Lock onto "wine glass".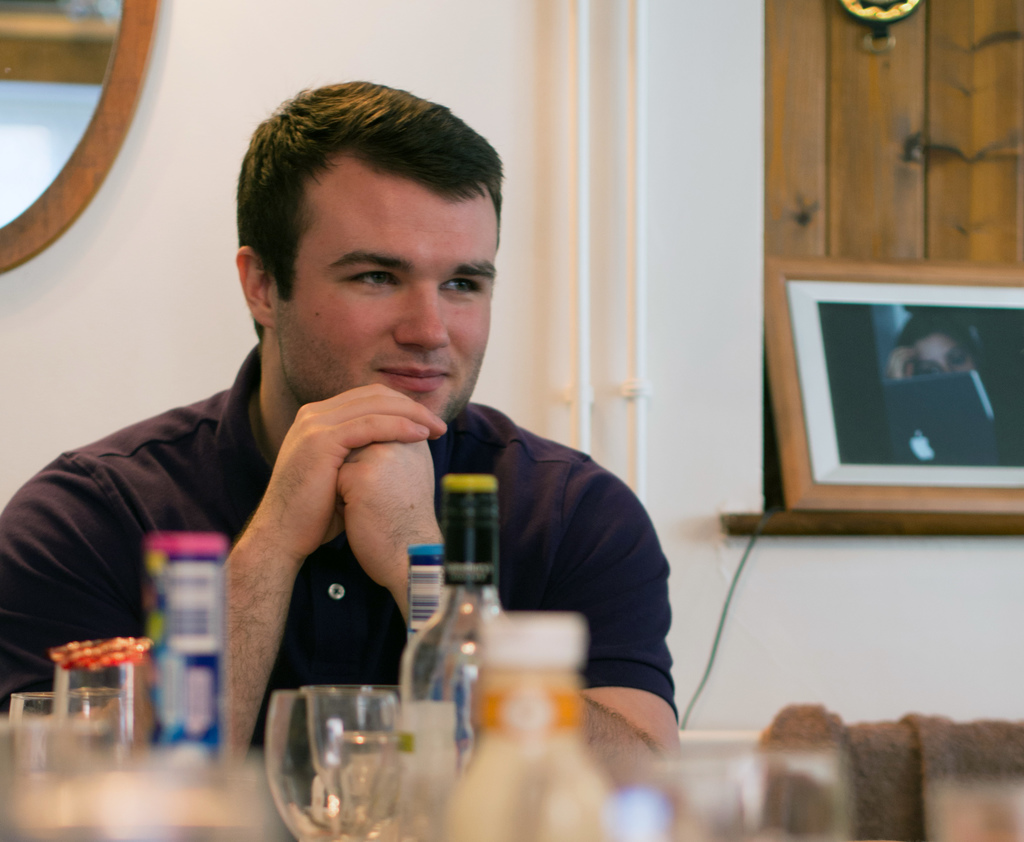
Locked: {"left": 258, "top": 688, "right": 397, "bottom": 841}.
